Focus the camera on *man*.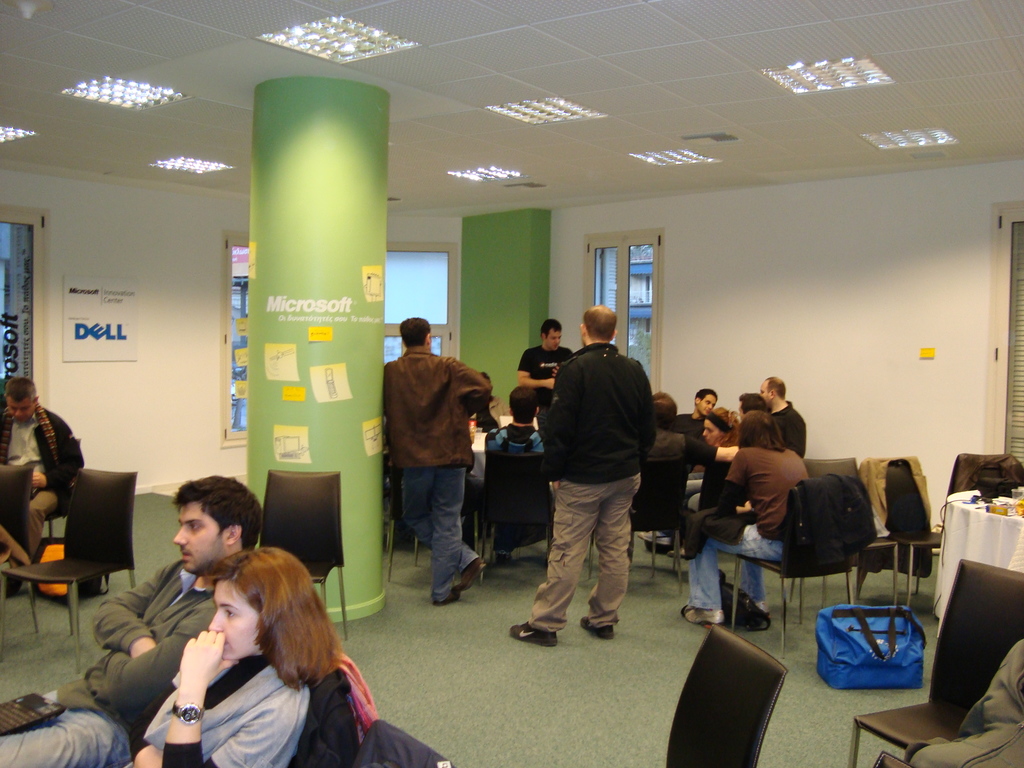
Focus region: 0, 377, 83, 593.
